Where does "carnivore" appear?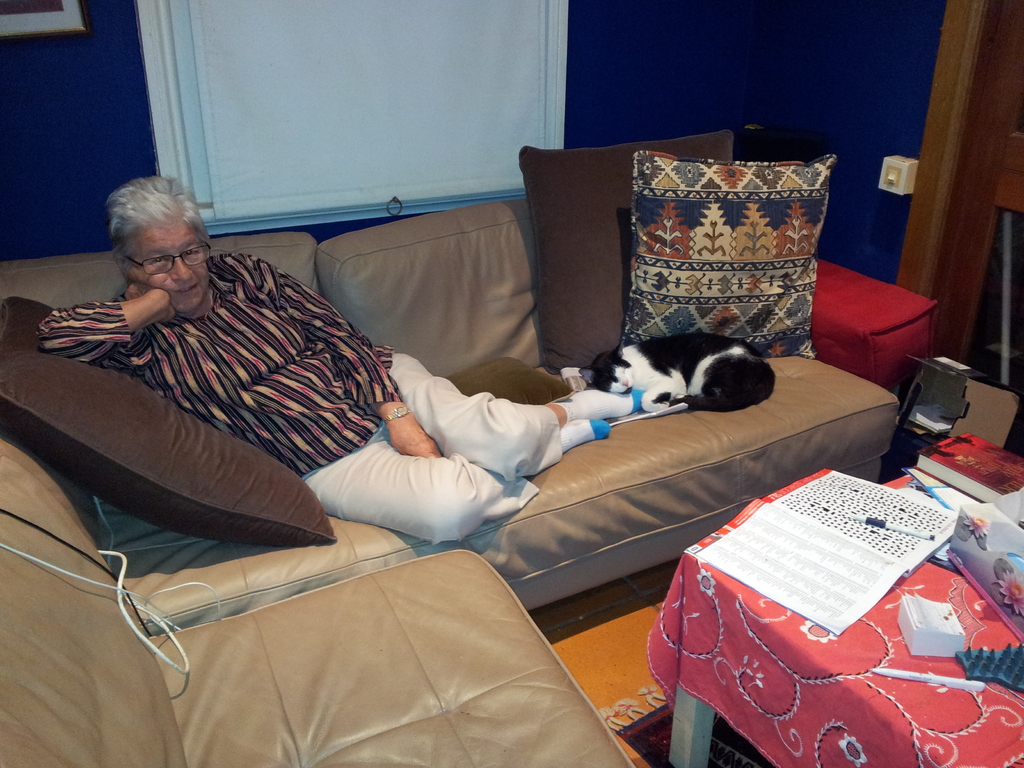
Appears at (x1=35, y1=180, x2=644, y2=544).
